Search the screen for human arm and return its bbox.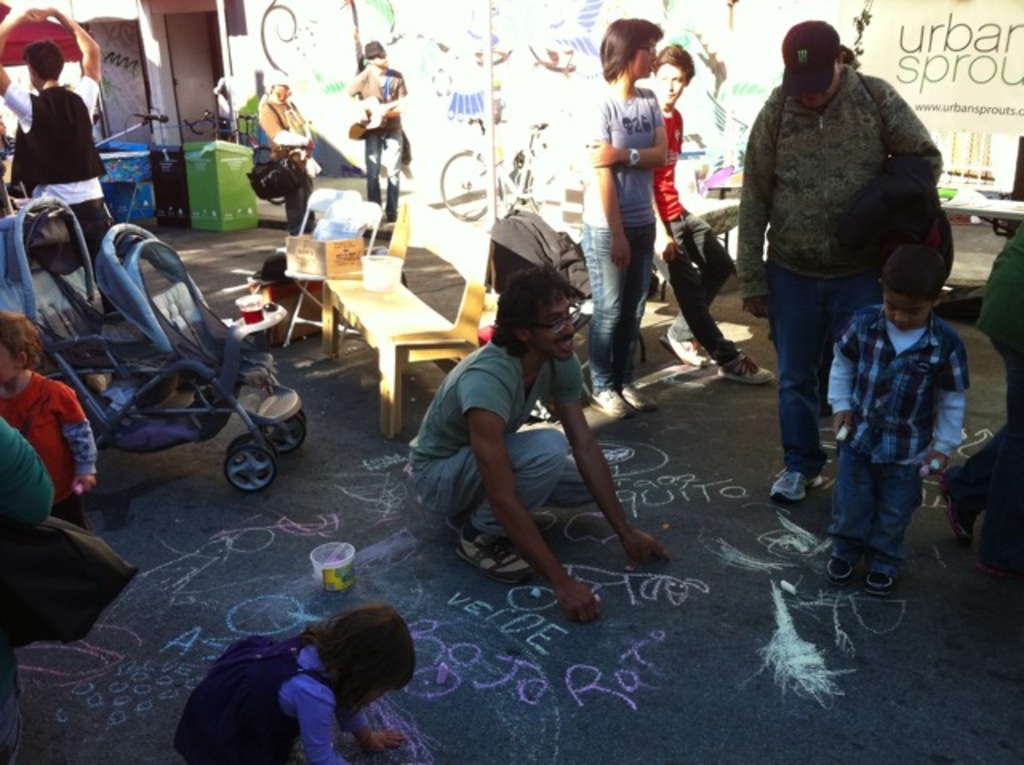
Found: bbox(376, 66, 418, 122).
